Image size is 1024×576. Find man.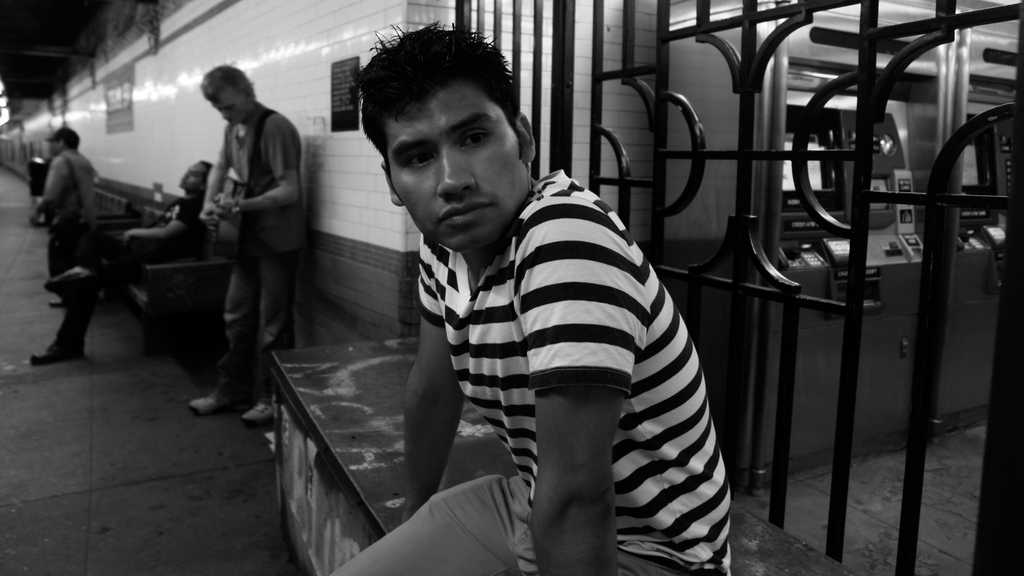
Rect(30, 156, 214, 366).
